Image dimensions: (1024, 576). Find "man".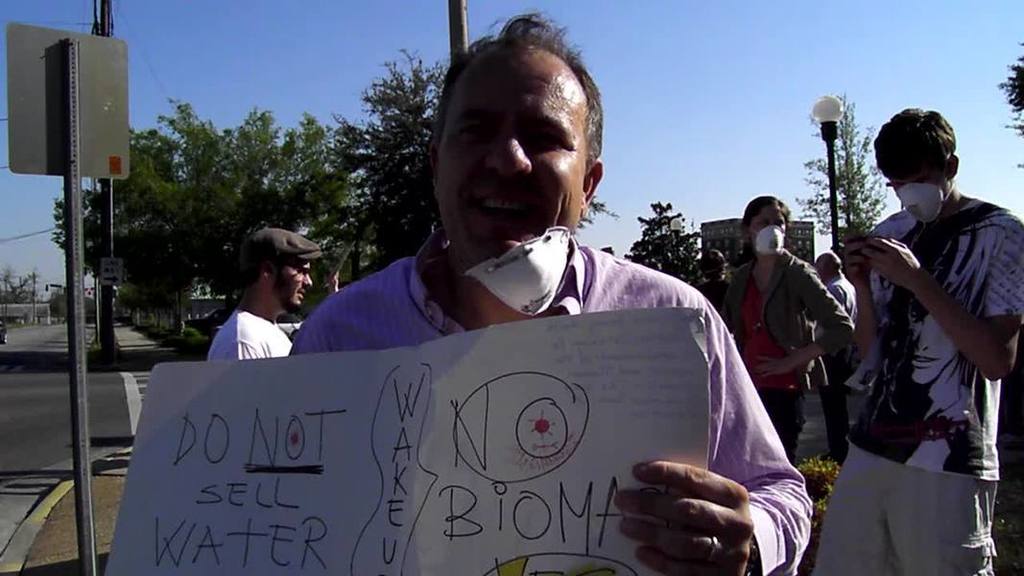
847/106/1023/575.
